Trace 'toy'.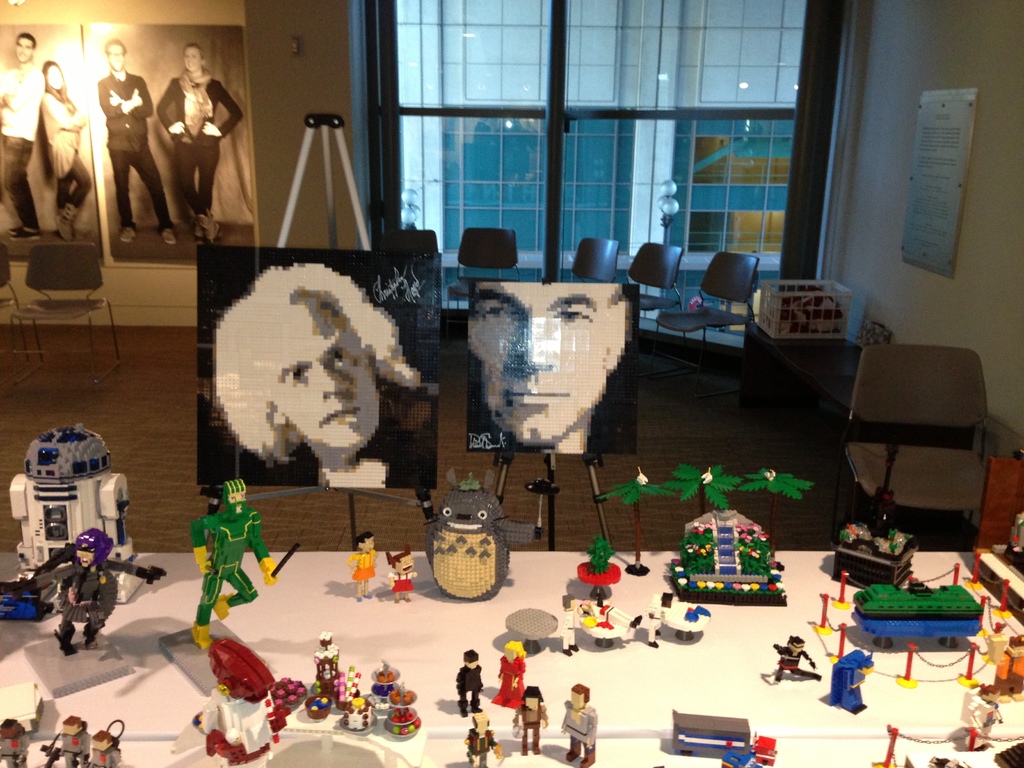
Traced to locate(346, 532, 379, 596).
